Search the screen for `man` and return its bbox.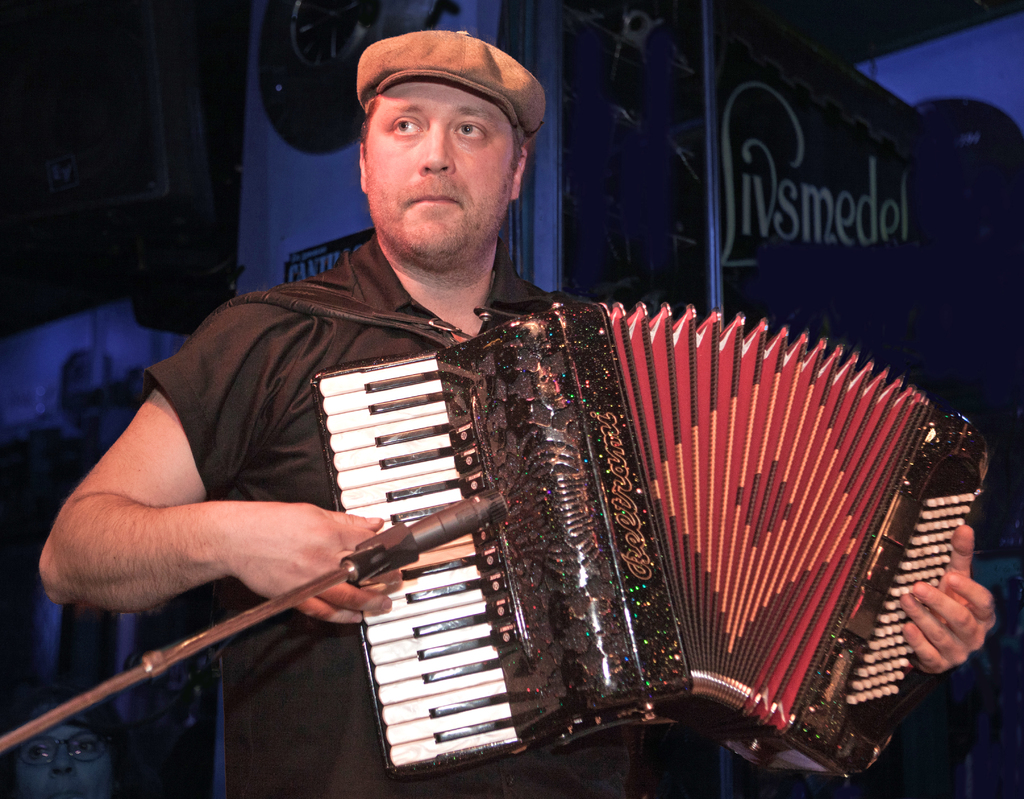
Found: (left=33, top=29, right=995, bottom=798).
